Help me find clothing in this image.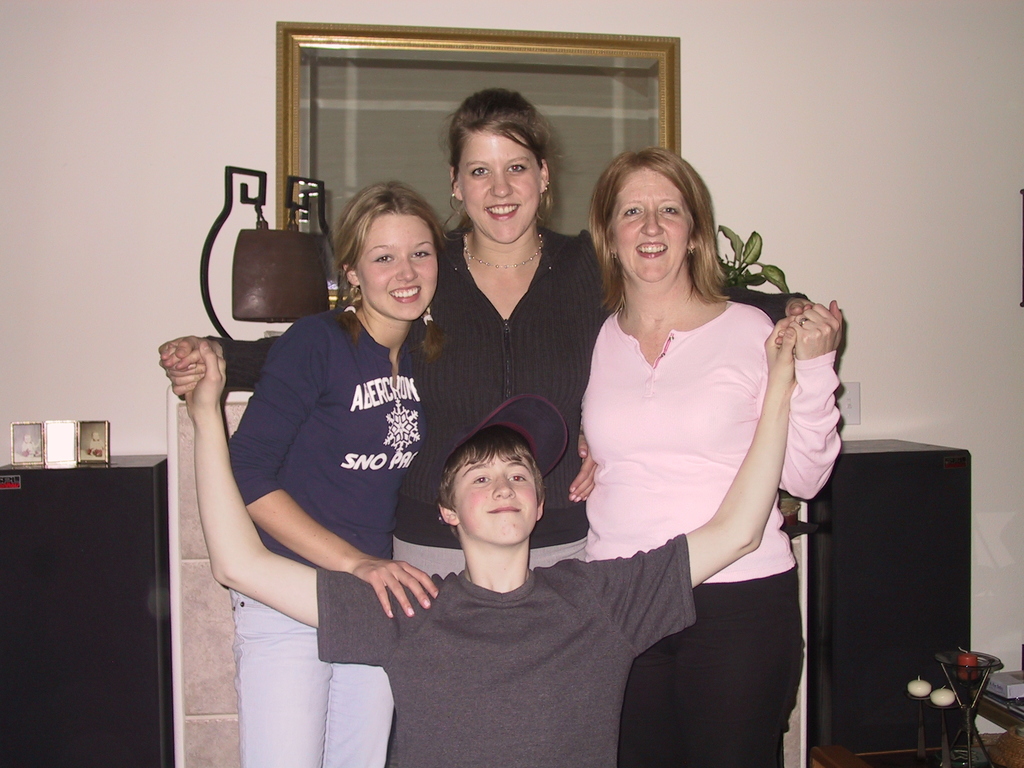
Found it: x1=580 y1=296 x2=839 y2=767.
